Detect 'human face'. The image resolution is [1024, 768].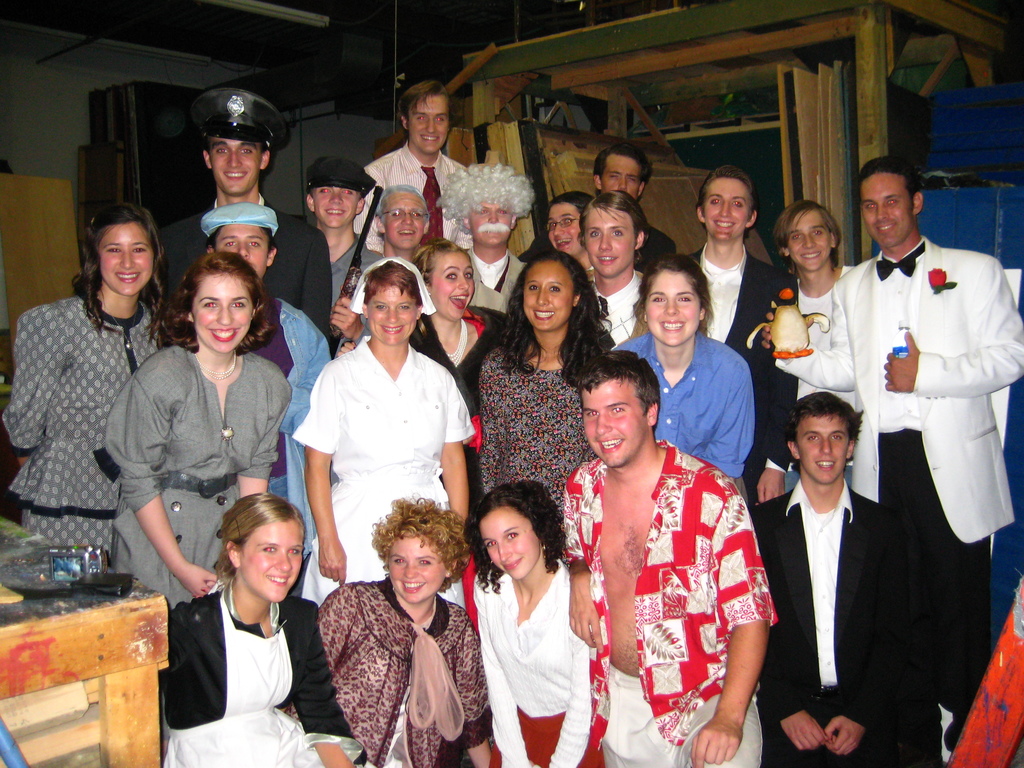
[480, 505, 538, 582].
